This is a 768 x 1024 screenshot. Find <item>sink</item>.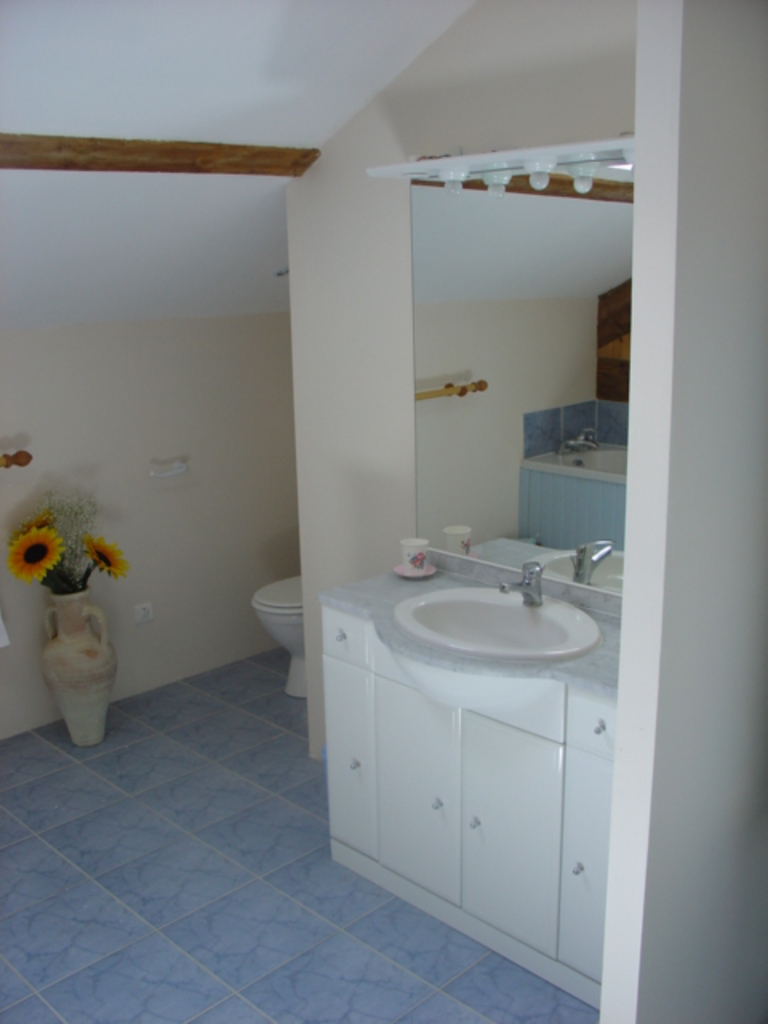
Bounding box: (333, 534, 626, 707).
